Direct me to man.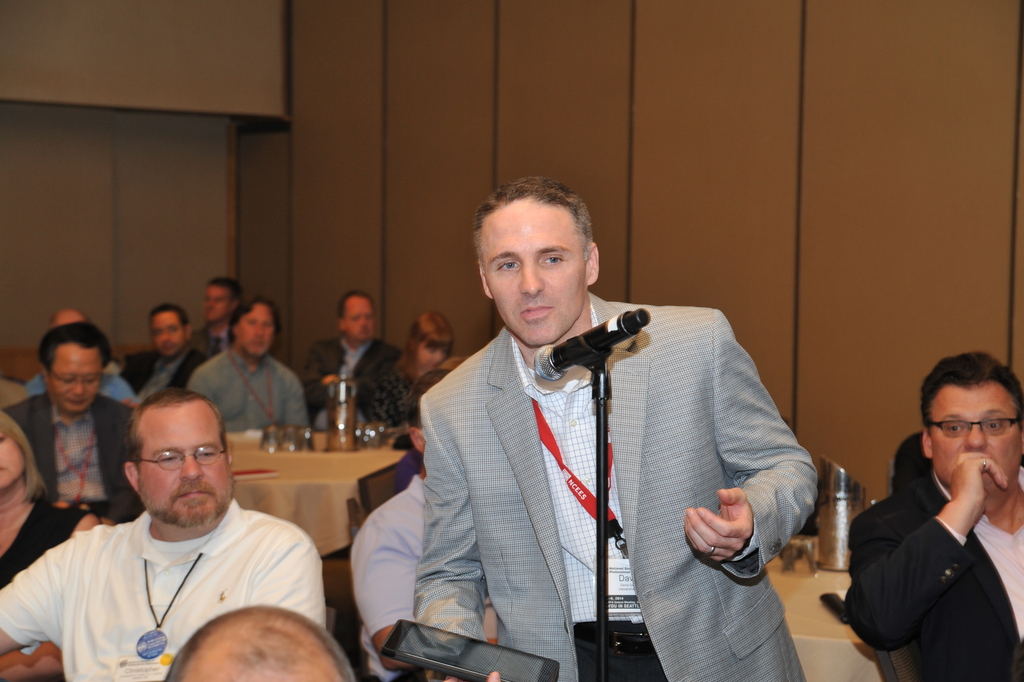
Direction: bbox=[346, 368, 505, 681].
